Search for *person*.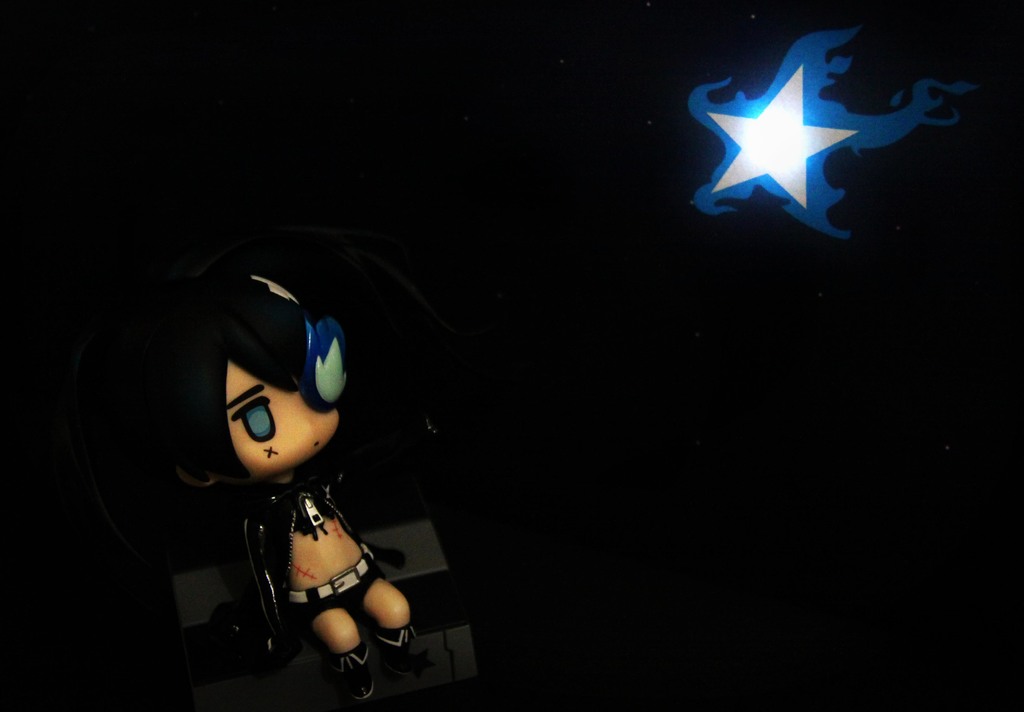
Found at 88, 237, 424, 699.
